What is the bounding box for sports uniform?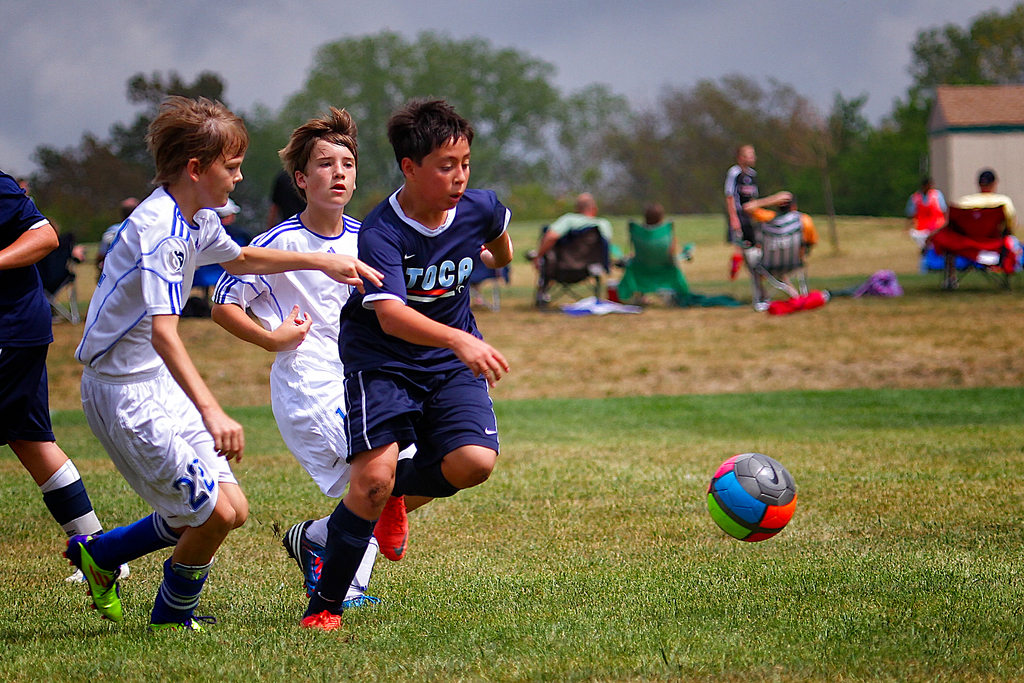
0 171 58 449.
